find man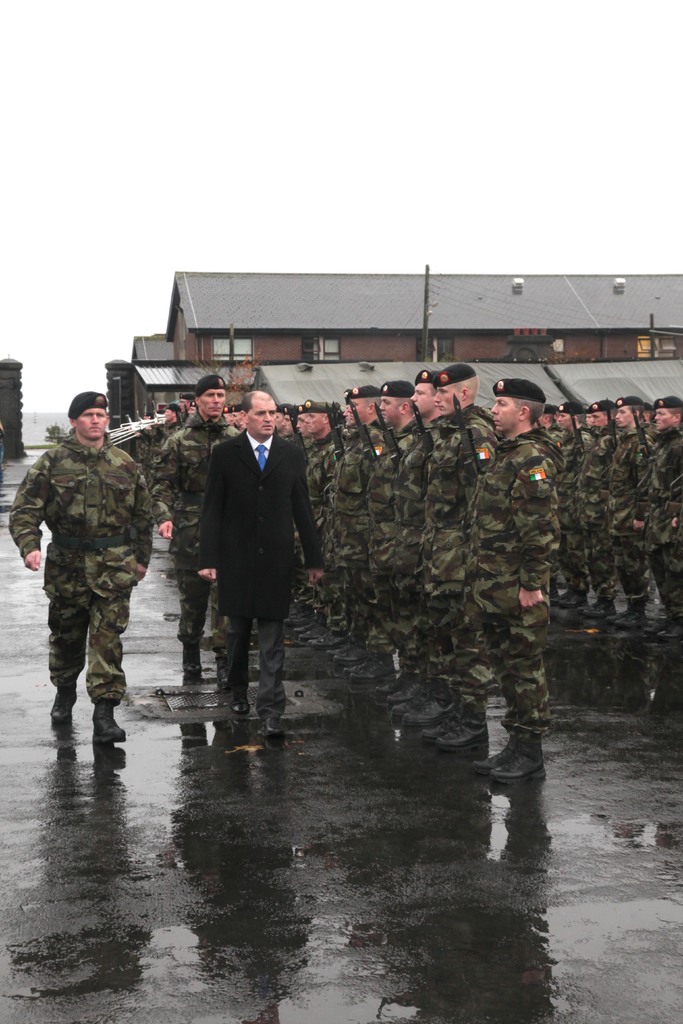
12,390,153,742
